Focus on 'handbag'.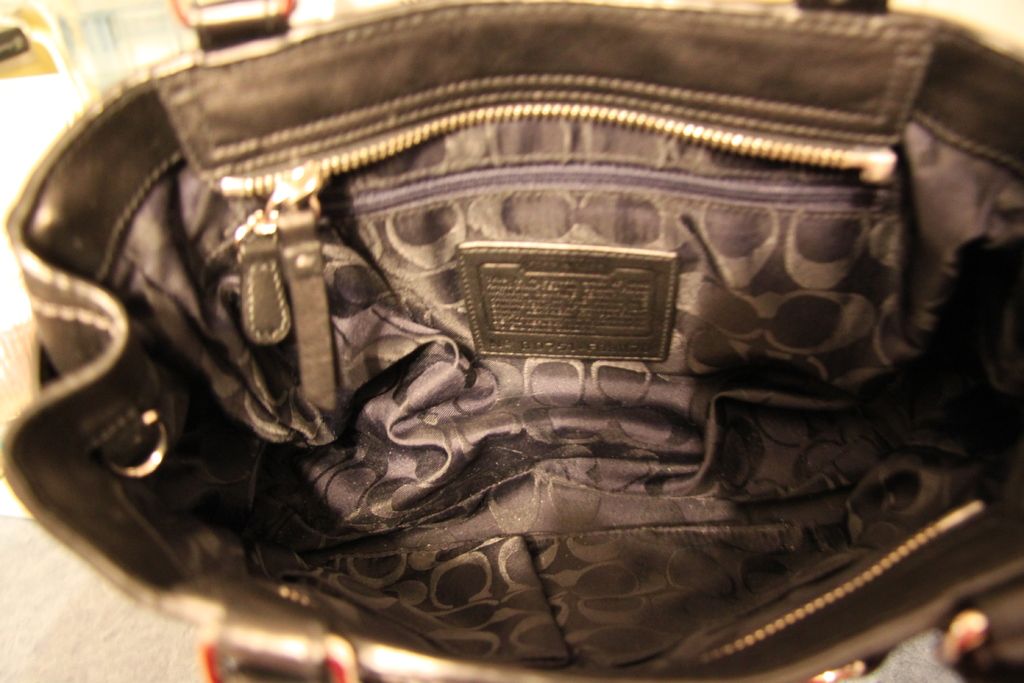
Focused at rect(1, 0, 1023, 682).
